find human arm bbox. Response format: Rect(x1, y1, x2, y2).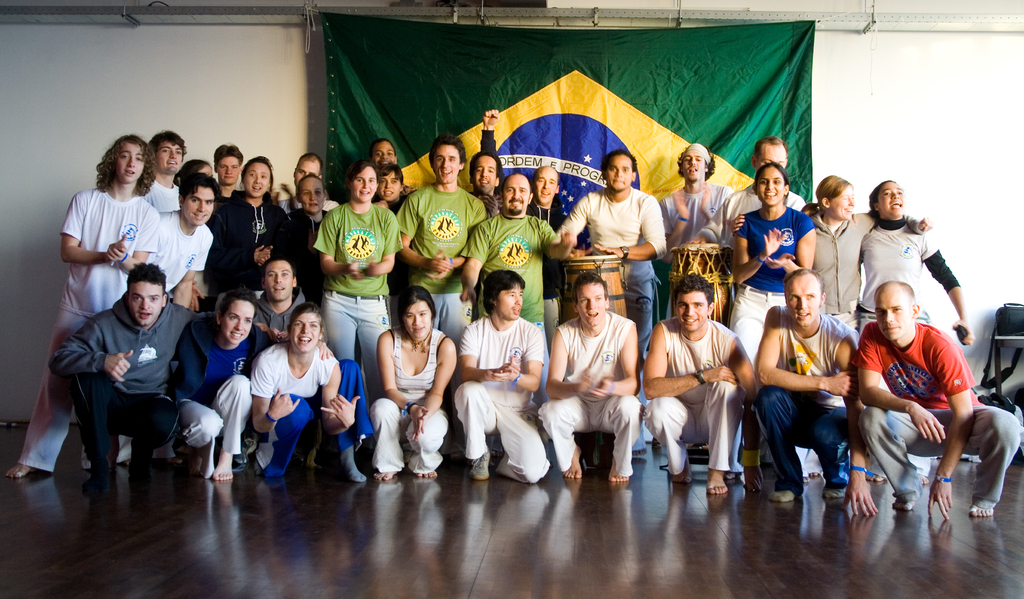
Rect(916, 236, 976, 349).
